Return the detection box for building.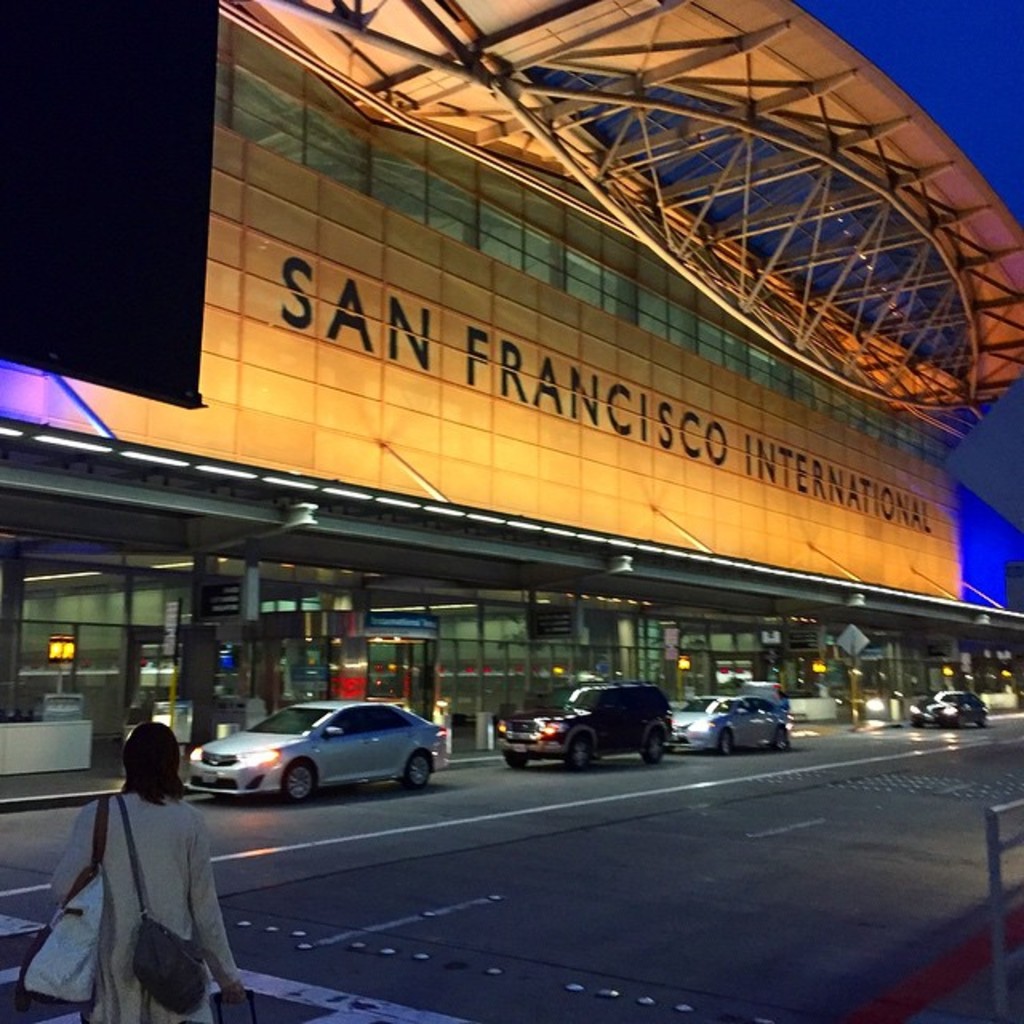
(0, 0, 1022, 814).
